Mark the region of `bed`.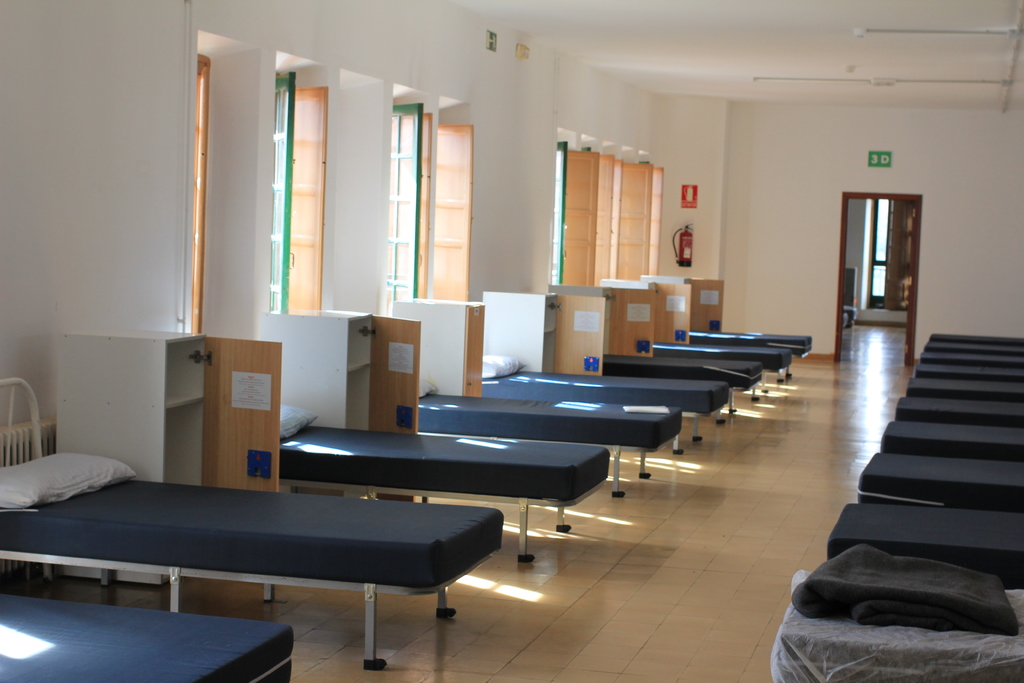
Region: {"left": 703, "top": 324, "right": 819, "bottom": 383}.
